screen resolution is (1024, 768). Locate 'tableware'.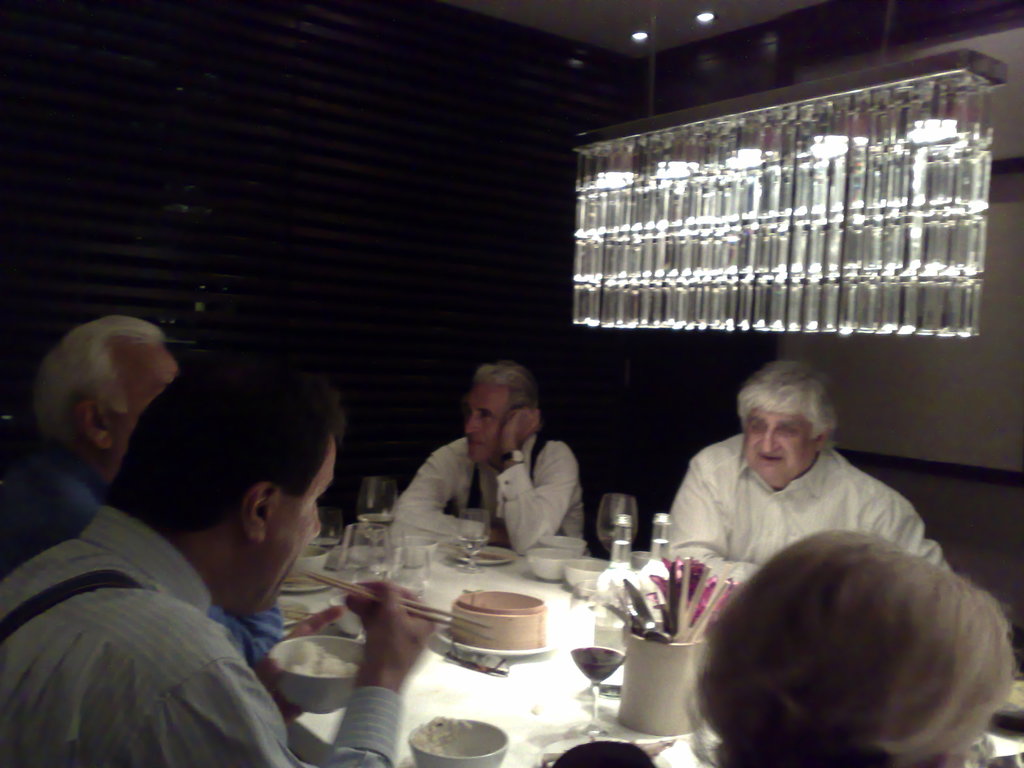
x1=458, y1=510, x2=490, y2=571.
